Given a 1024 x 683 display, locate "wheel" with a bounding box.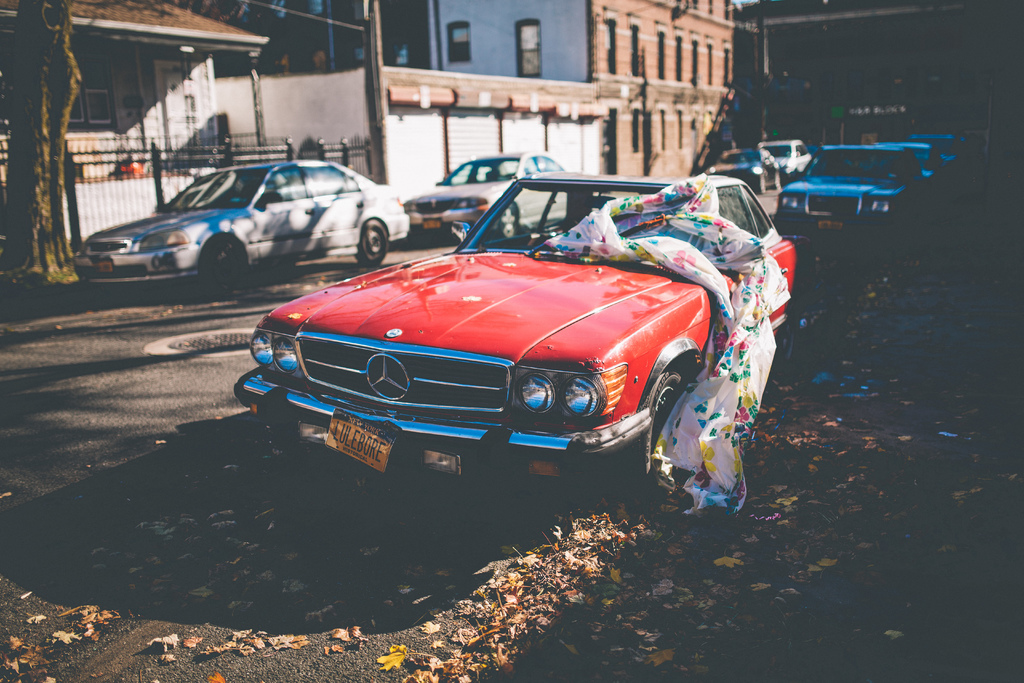
Located: {"left": 631, "top": 367, "right": 696, "bottom": 501}.
